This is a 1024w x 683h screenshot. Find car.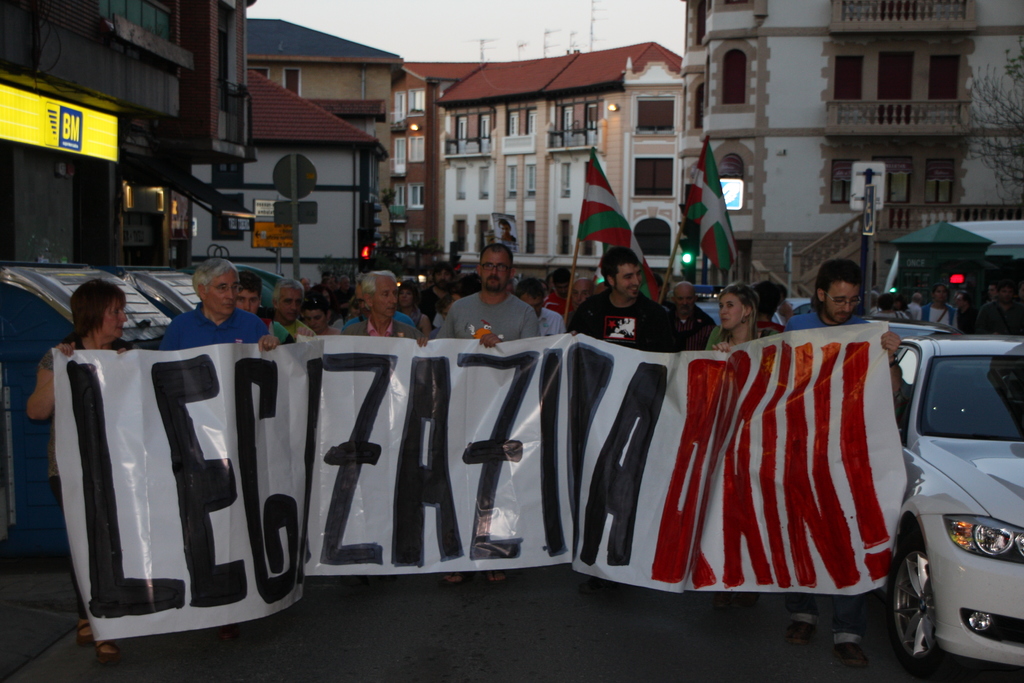
Bounding box: bbox=(877, 320, 1020, 682).
